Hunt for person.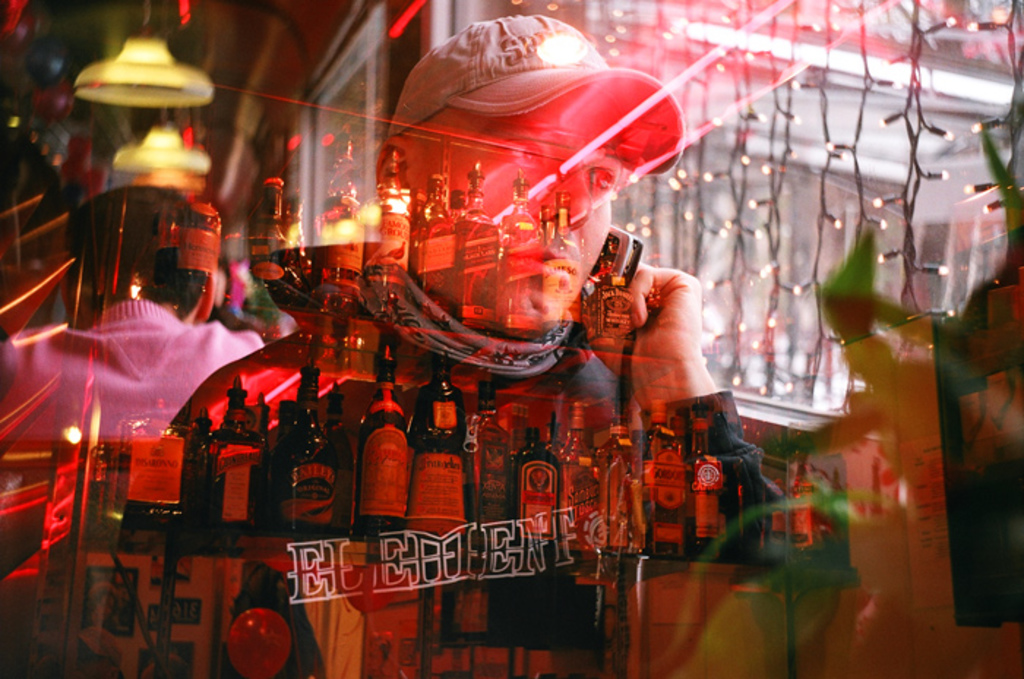
Hunted down at left=89, top=16, right=797, bottom=678.
